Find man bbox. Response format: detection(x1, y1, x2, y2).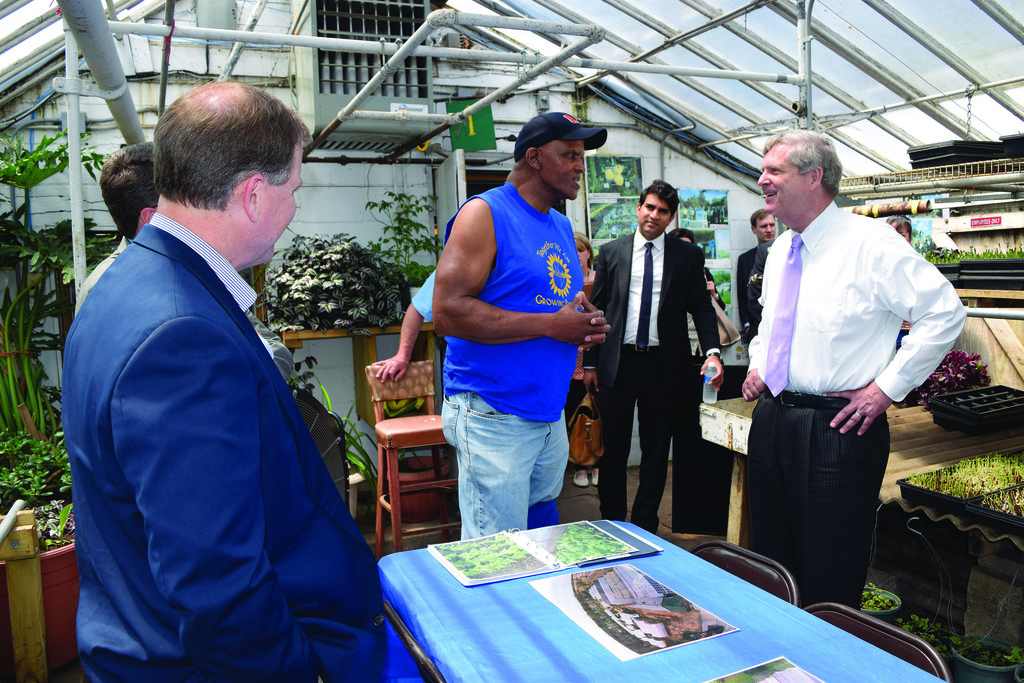
detection(595, 178, 721, 530).
